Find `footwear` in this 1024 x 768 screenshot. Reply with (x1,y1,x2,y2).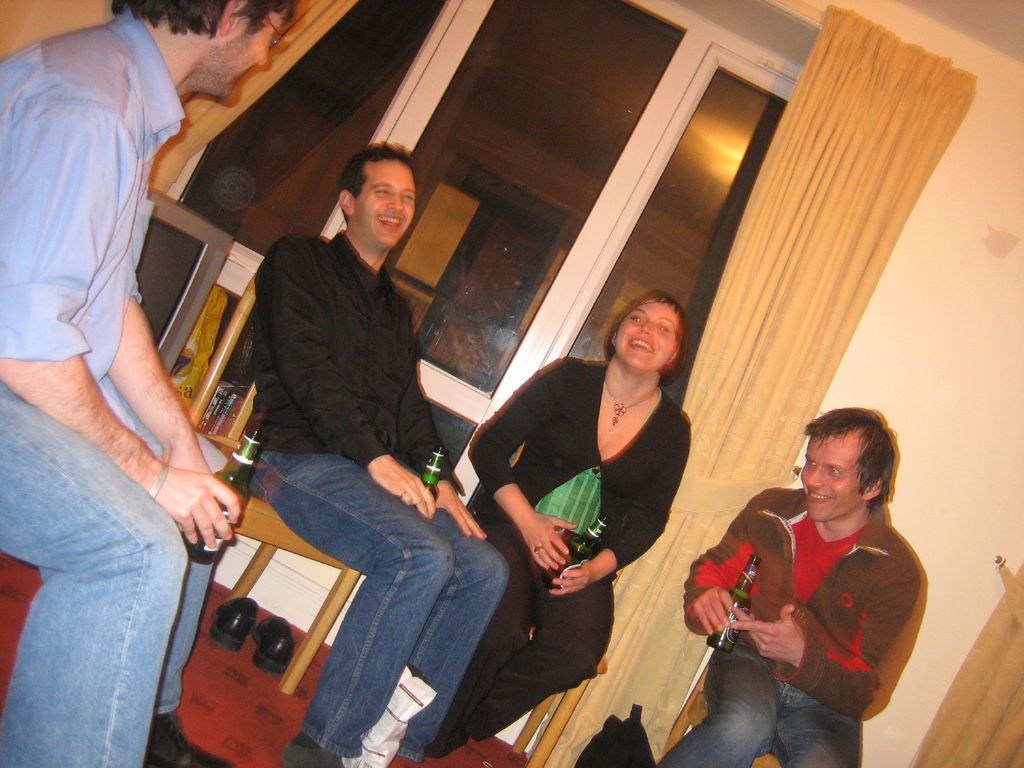
(212,595,262,646).
